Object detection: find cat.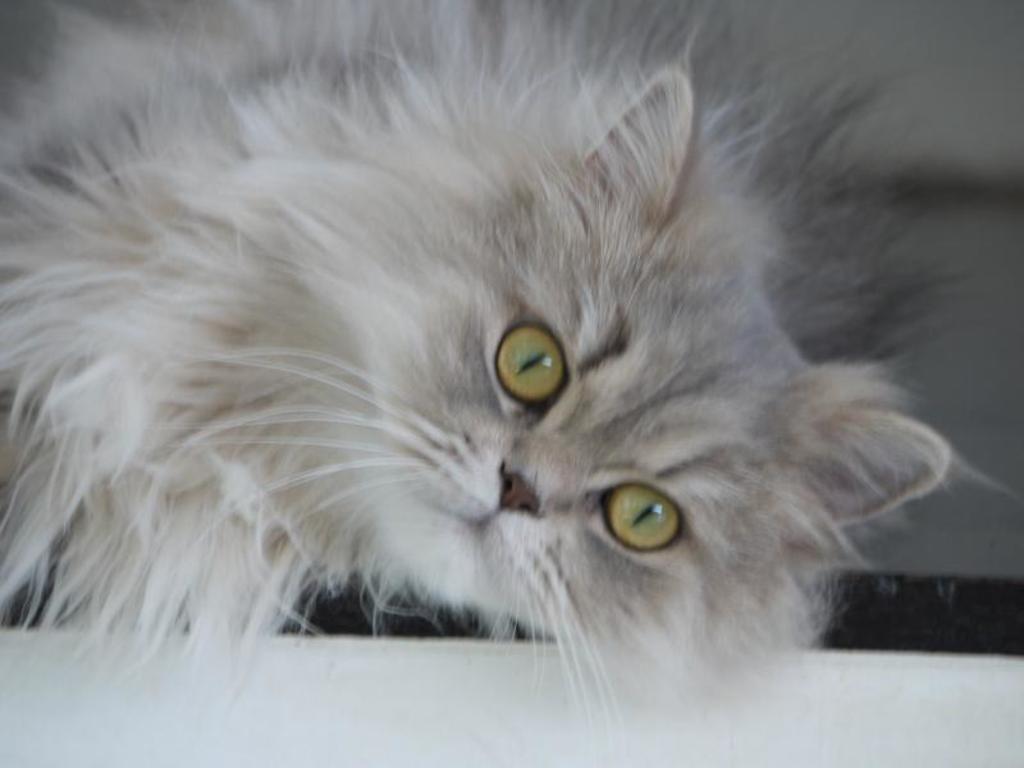
bbox=(0, 0, 1020, 767).
